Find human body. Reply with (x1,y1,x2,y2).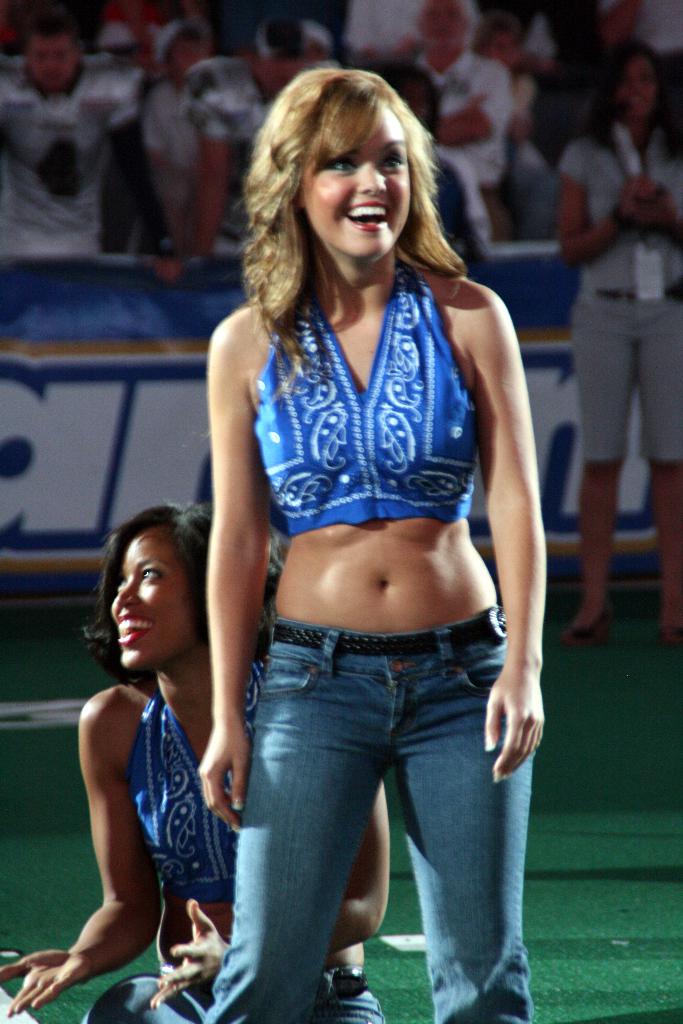
(561,30,682,639).
